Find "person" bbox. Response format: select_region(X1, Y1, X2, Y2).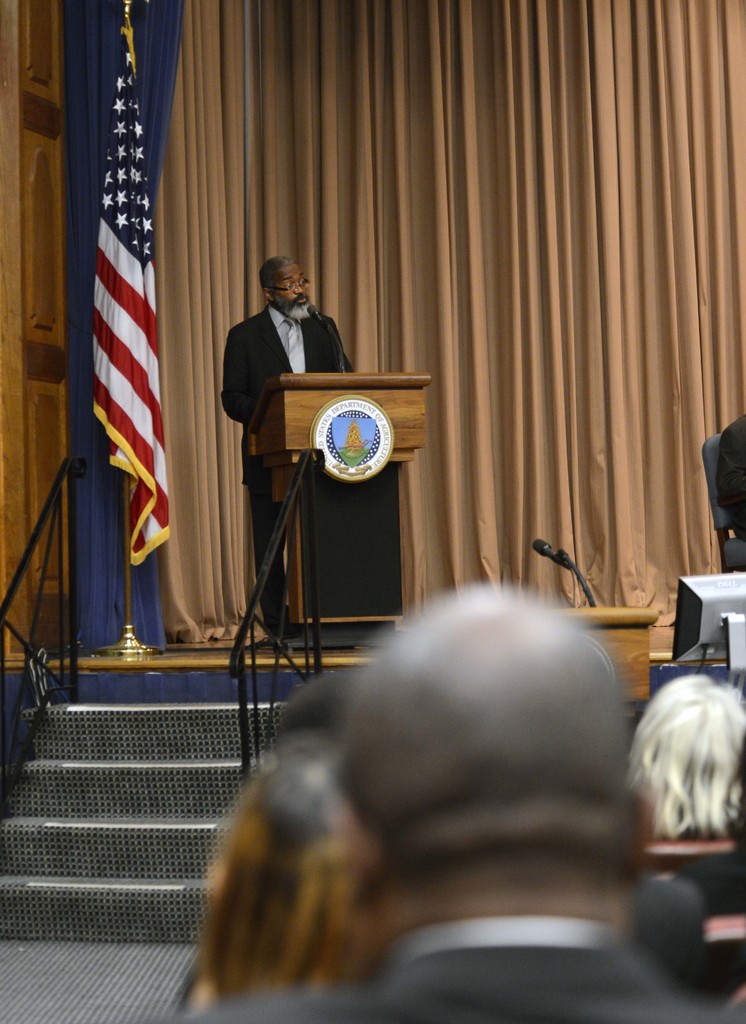
select_region(631, 660, 745, 845).
